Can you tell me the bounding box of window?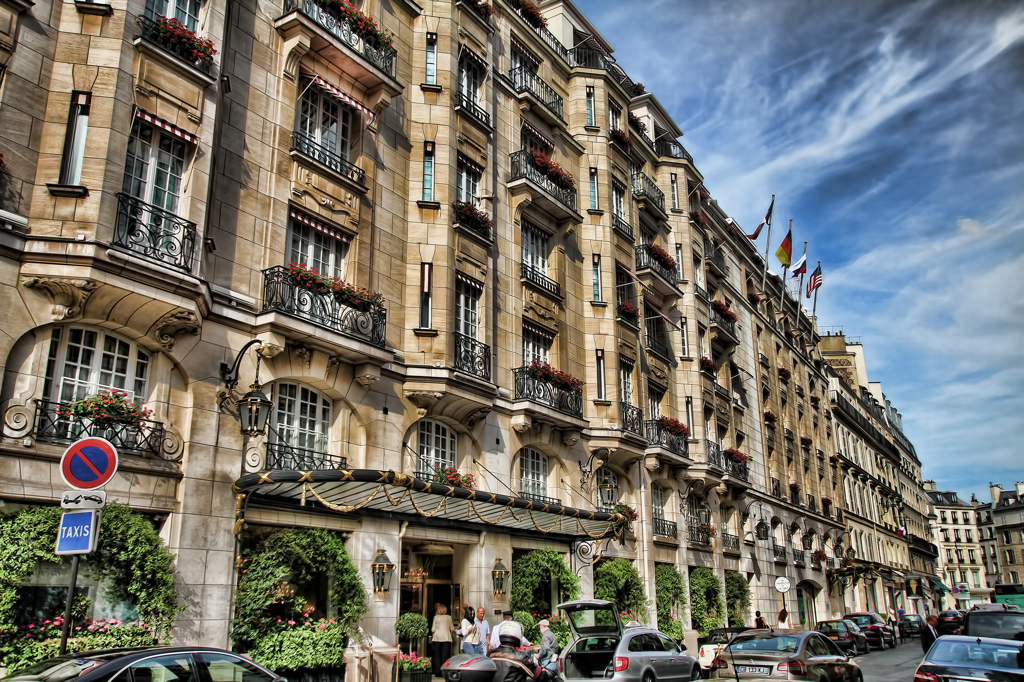
l=726, t=572, r=743, b=624.
